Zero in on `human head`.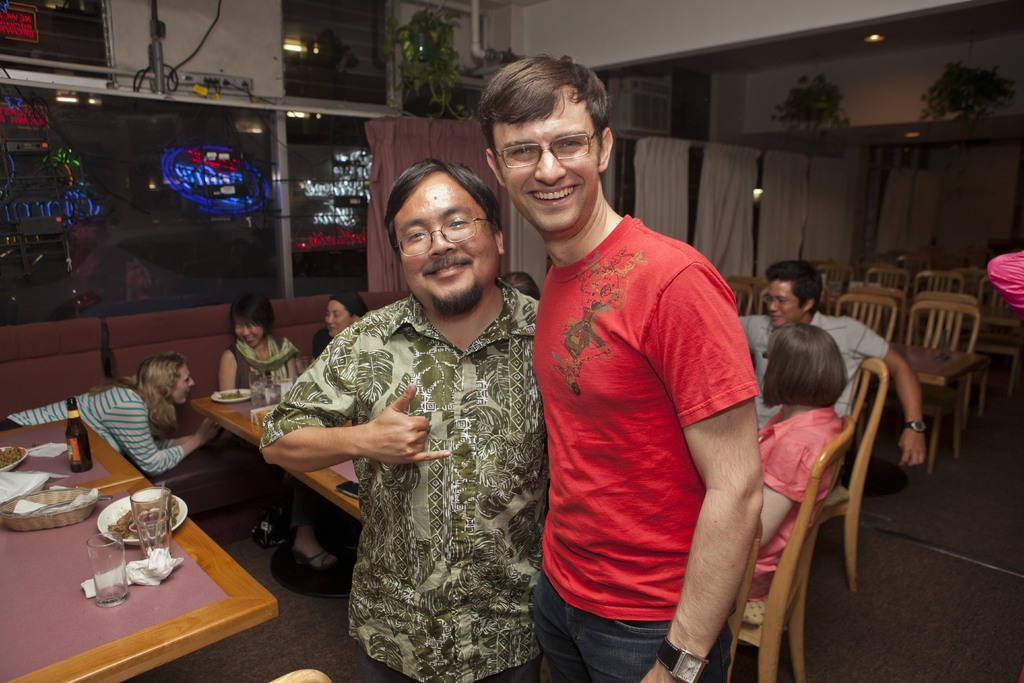
Zeroed in: BBox(230, 290, 273, 347).
